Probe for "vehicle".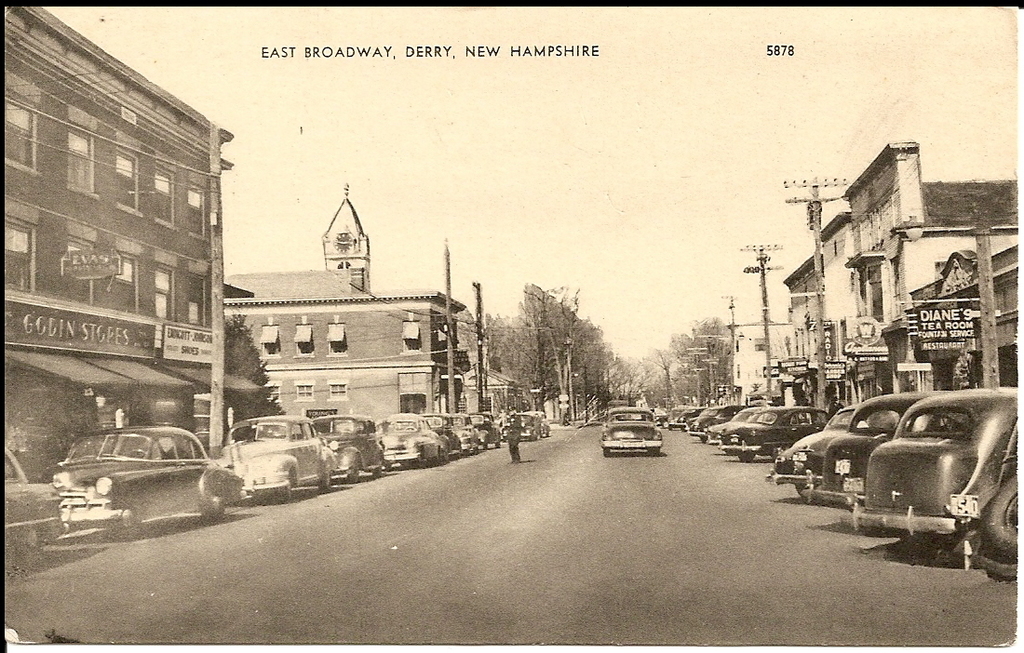
Probe result: [x1=308, y1=411, x2=382, y2=481].
